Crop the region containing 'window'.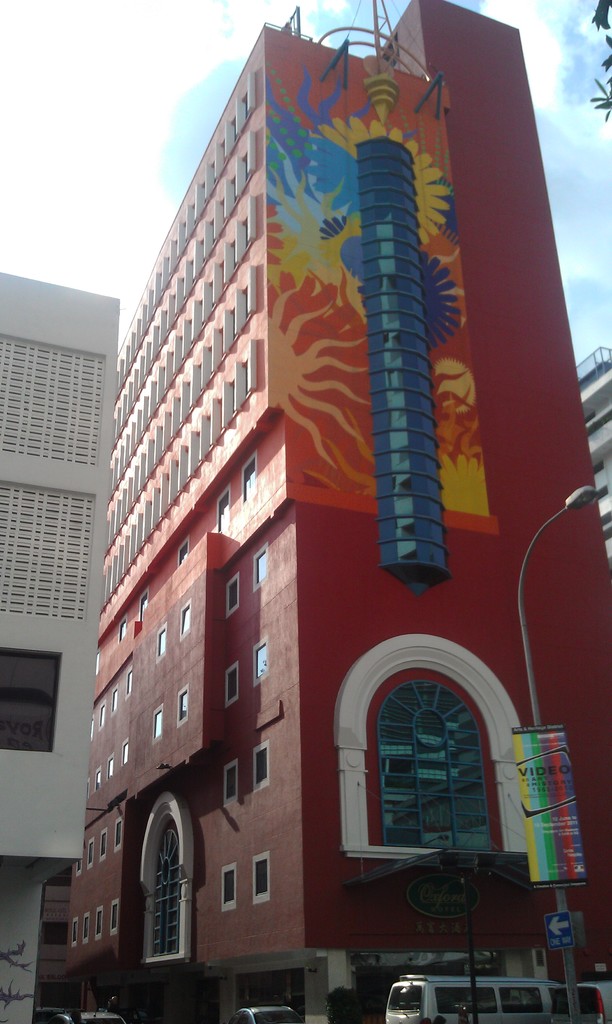
Crop region: [222,761,239,808].
